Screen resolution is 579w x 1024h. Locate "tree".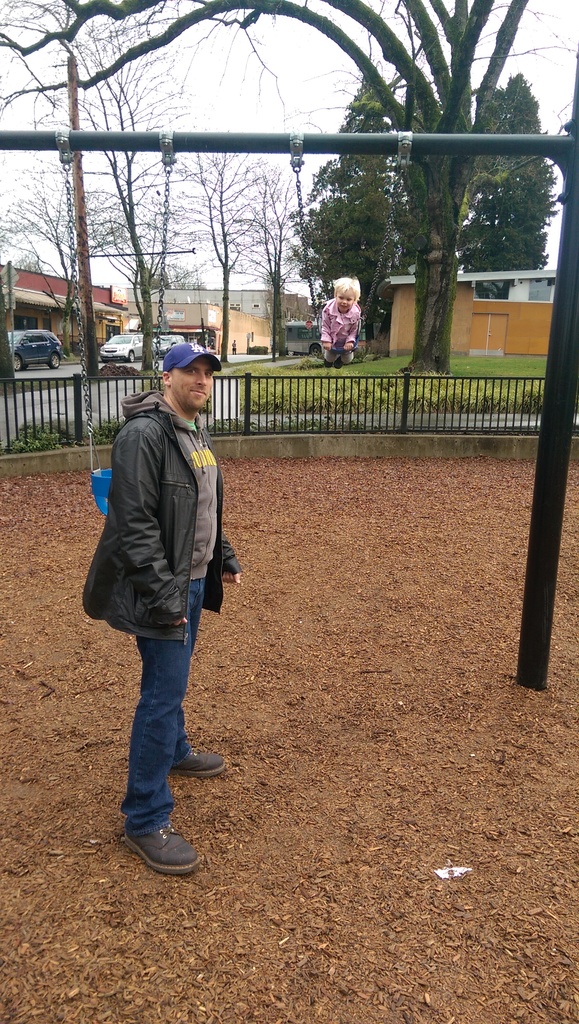
bbox=(289, 70, 411, 330).
